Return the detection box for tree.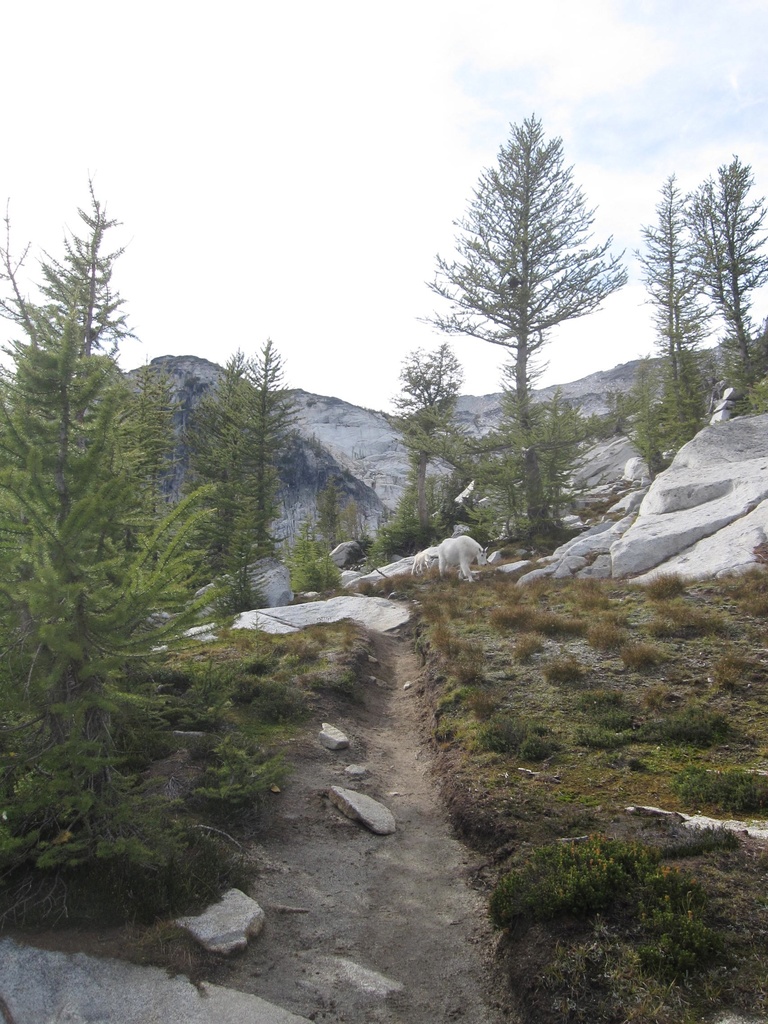
bbox=(373, 337, 464, 506).
